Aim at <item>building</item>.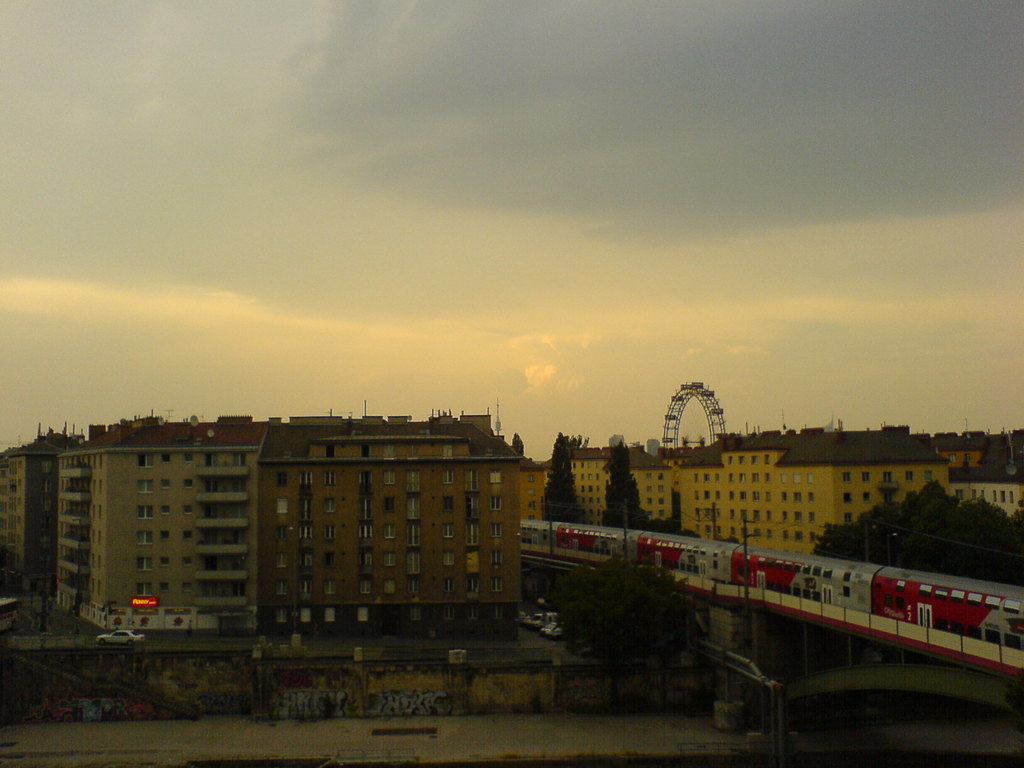
Aimed at (left=516, top=447, right=547, bottom=514).
